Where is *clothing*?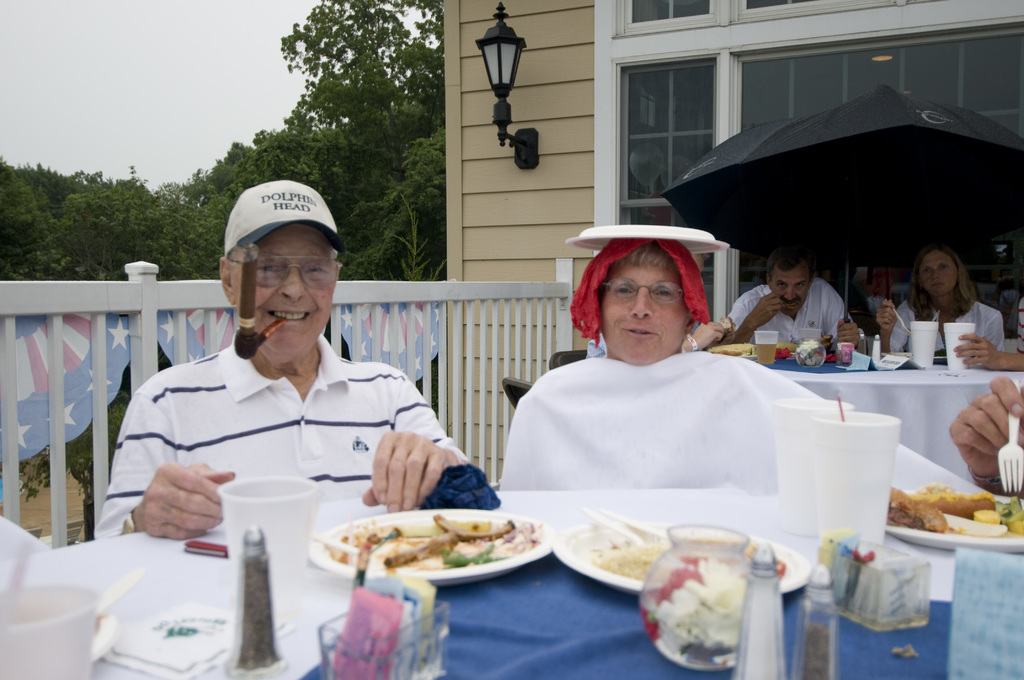
(740, 281, 852, 359).
